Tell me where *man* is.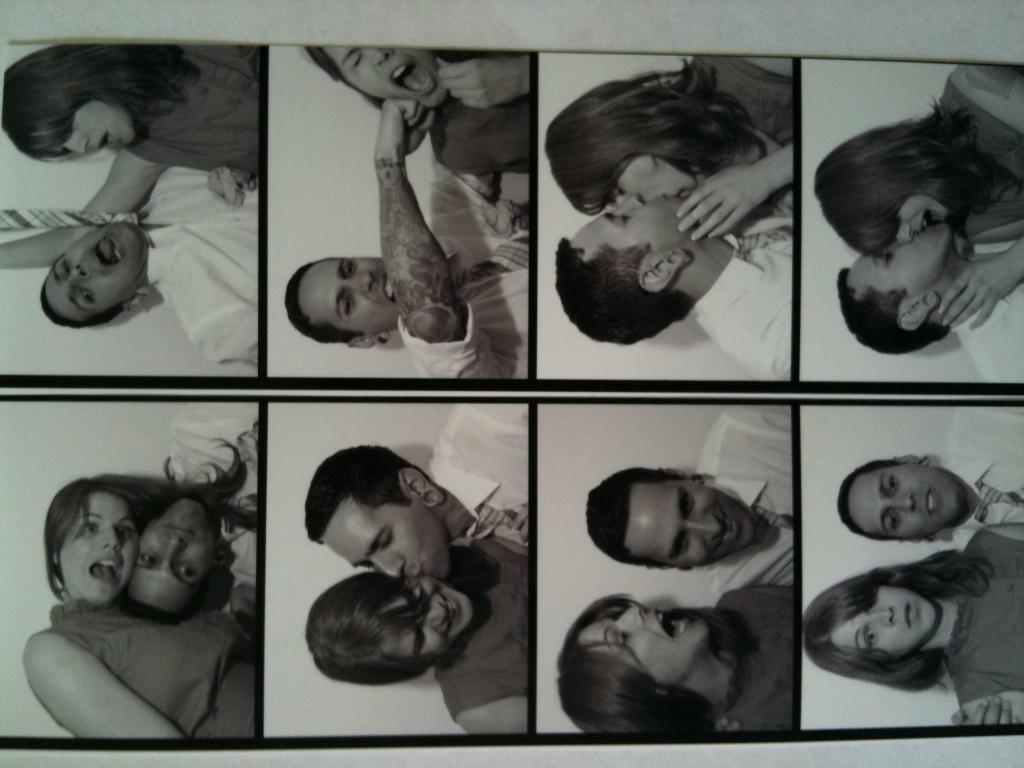
*man* is at 552,193,792,384.
